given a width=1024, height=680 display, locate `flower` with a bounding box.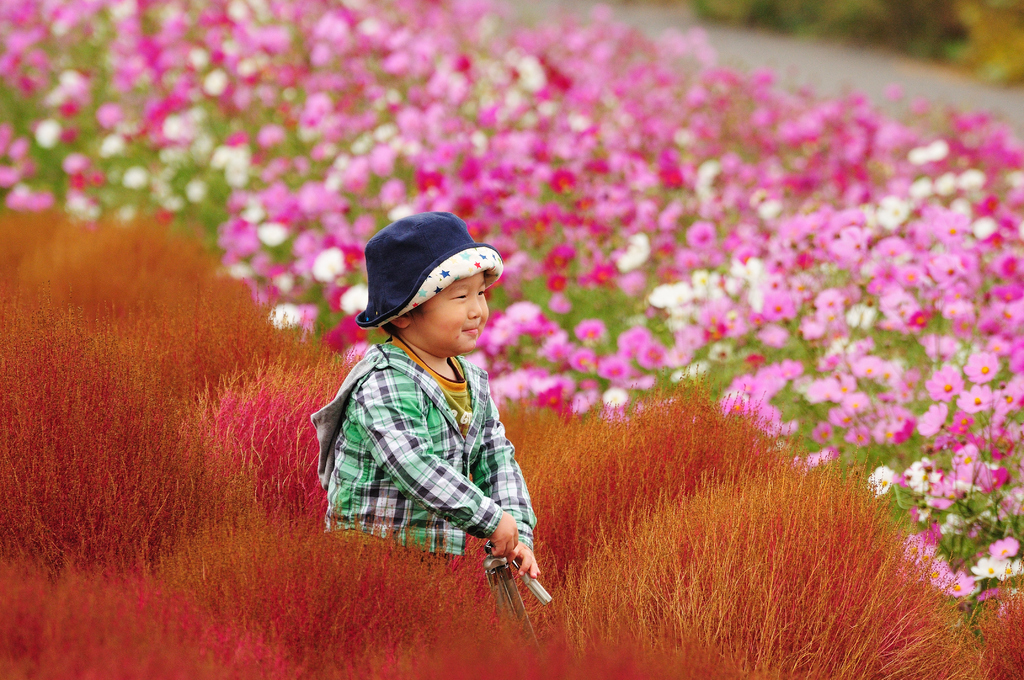
Located: l=923, t=446, r=1005, b=541.
